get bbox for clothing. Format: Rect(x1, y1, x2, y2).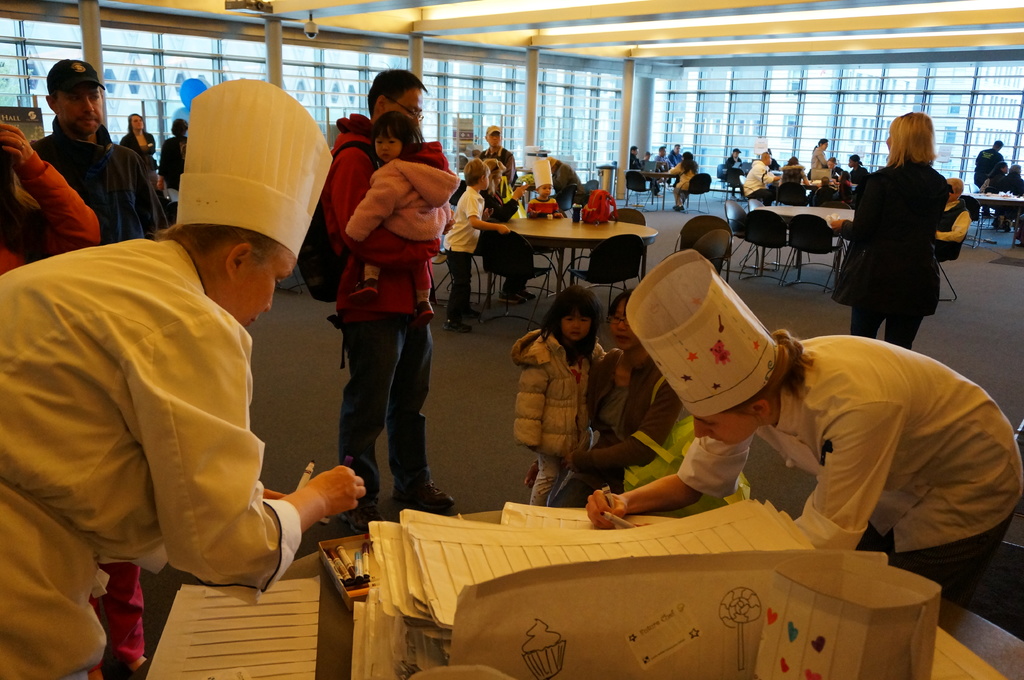
Rect(514, 326, 610, 496).
